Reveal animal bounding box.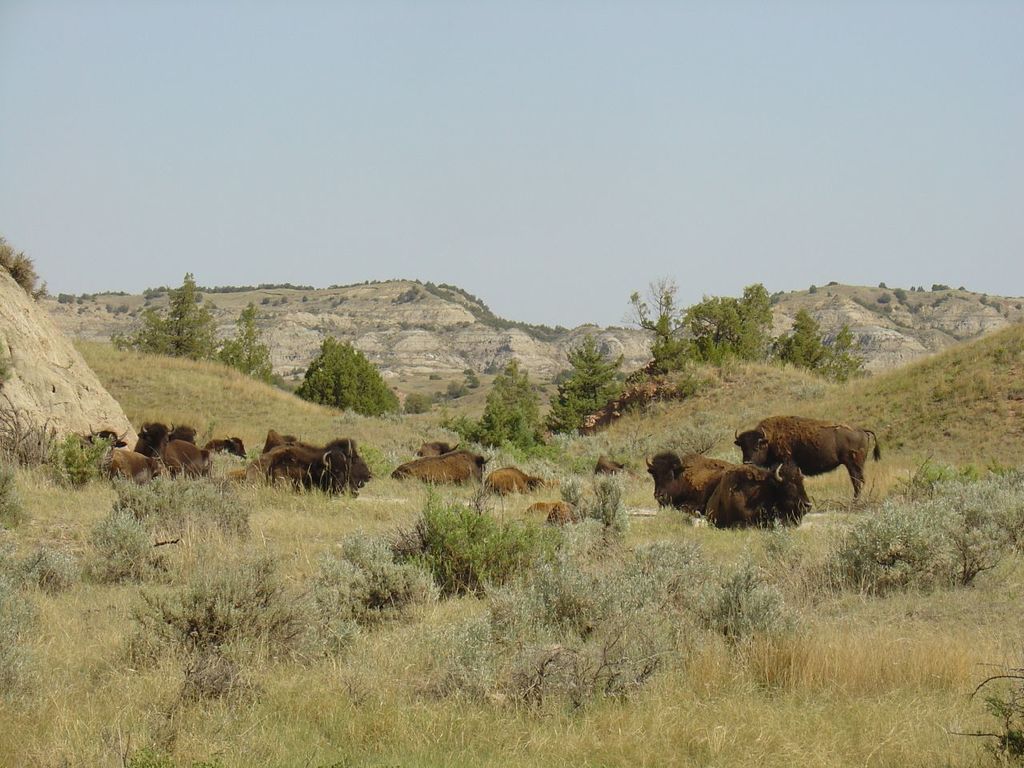
Revealed: bbox=[646, 442, 734, 512].
